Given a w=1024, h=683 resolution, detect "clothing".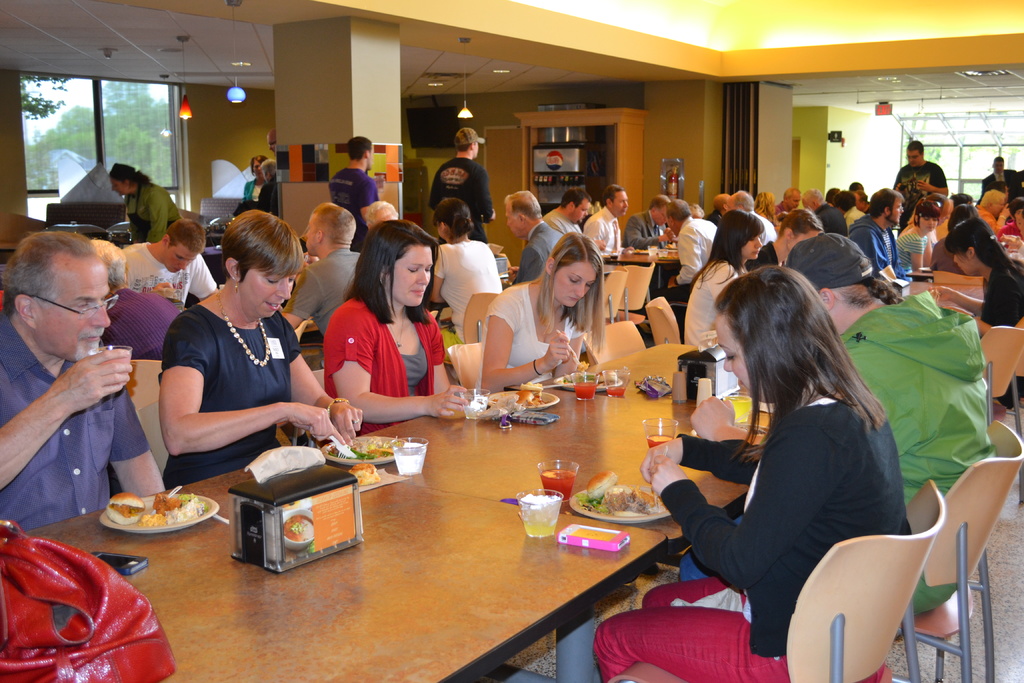
[left=970, top=271, right=1023, bottom=325].
